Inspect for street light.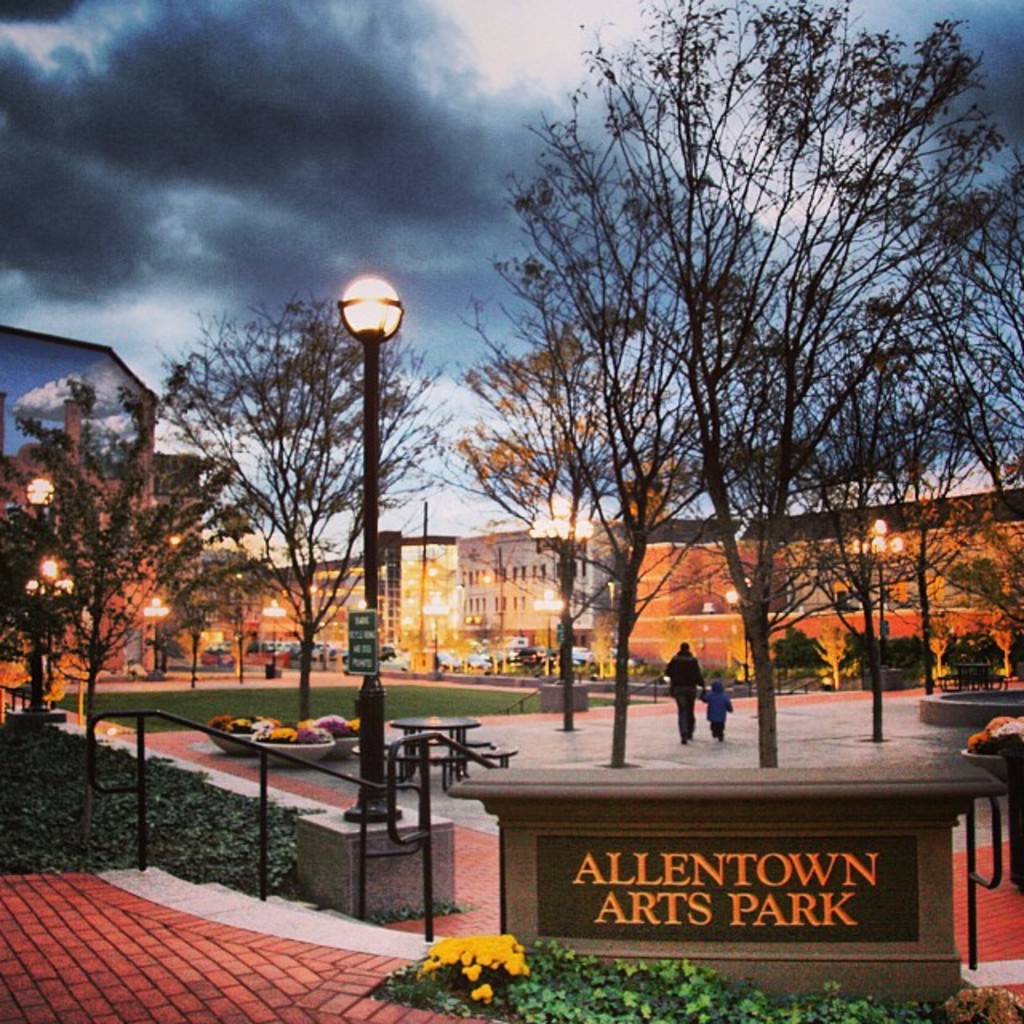
Inspection: select_region(296, 266, 454, 714).
